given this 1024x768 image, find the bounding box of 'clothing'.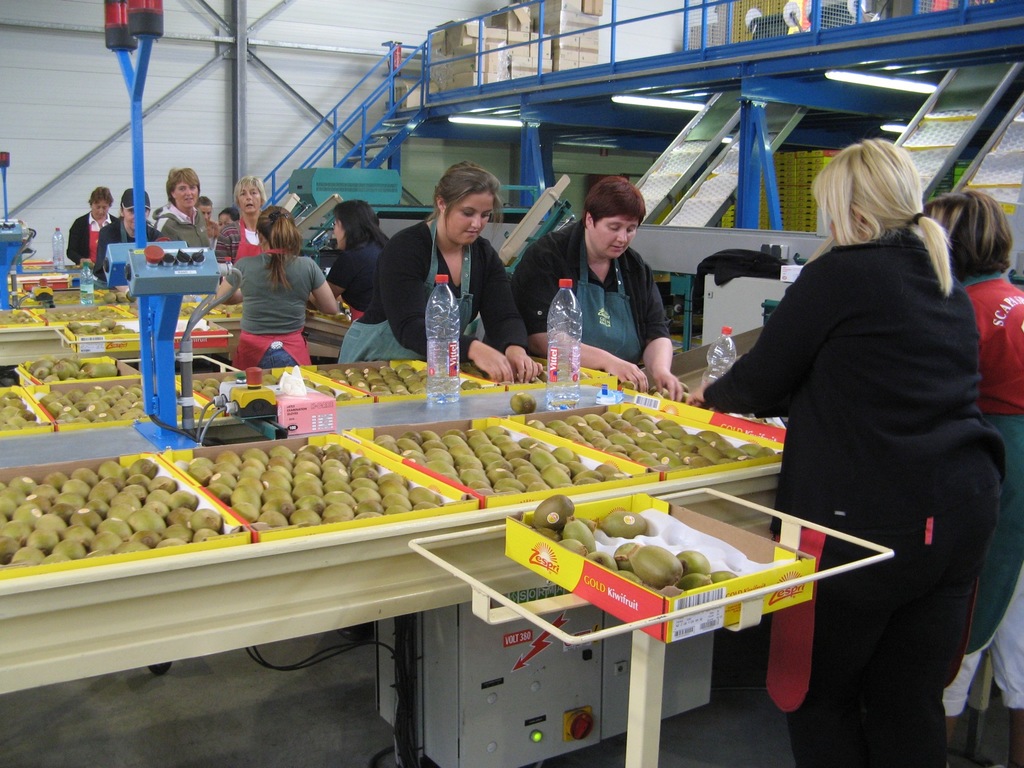
left=216, top=224, right=236, bottom=260.
